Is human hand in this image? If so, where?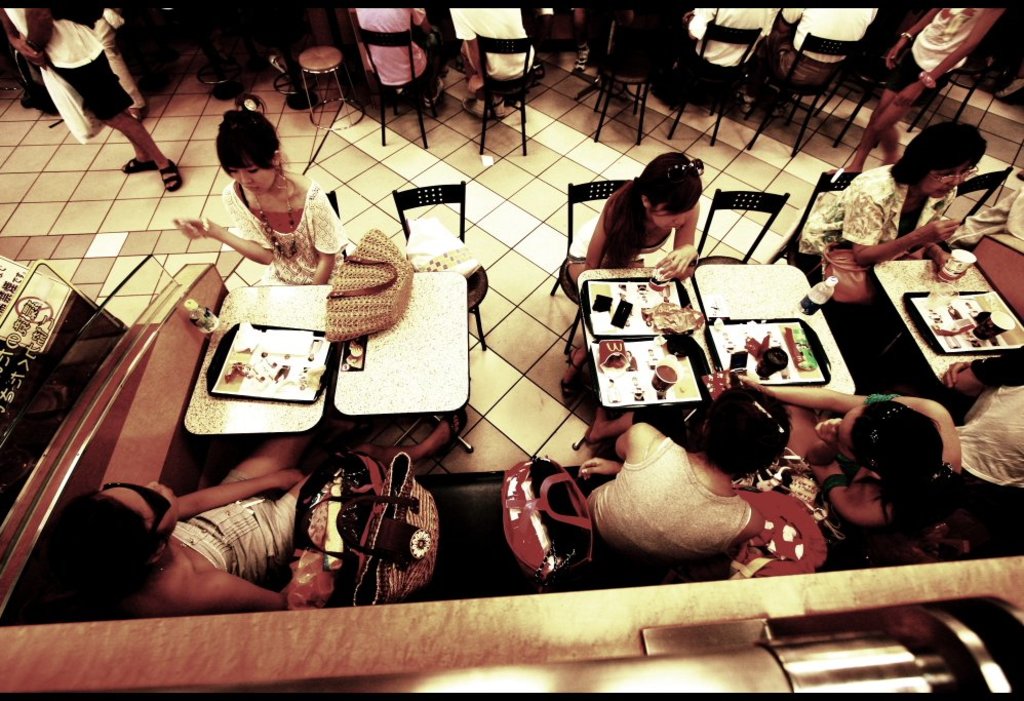
Yes, at (579,456,624,486).
